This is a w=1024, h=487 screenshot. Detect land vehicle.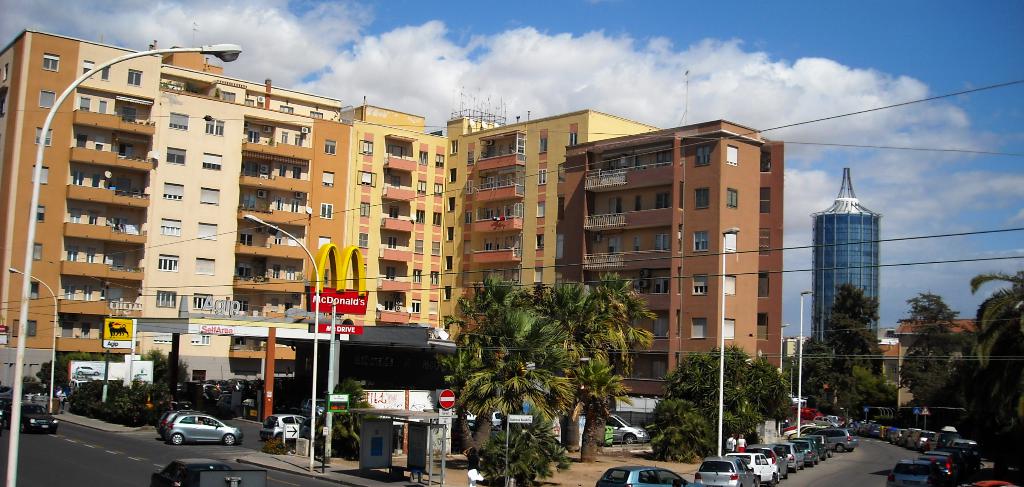
155:408:201:440.
